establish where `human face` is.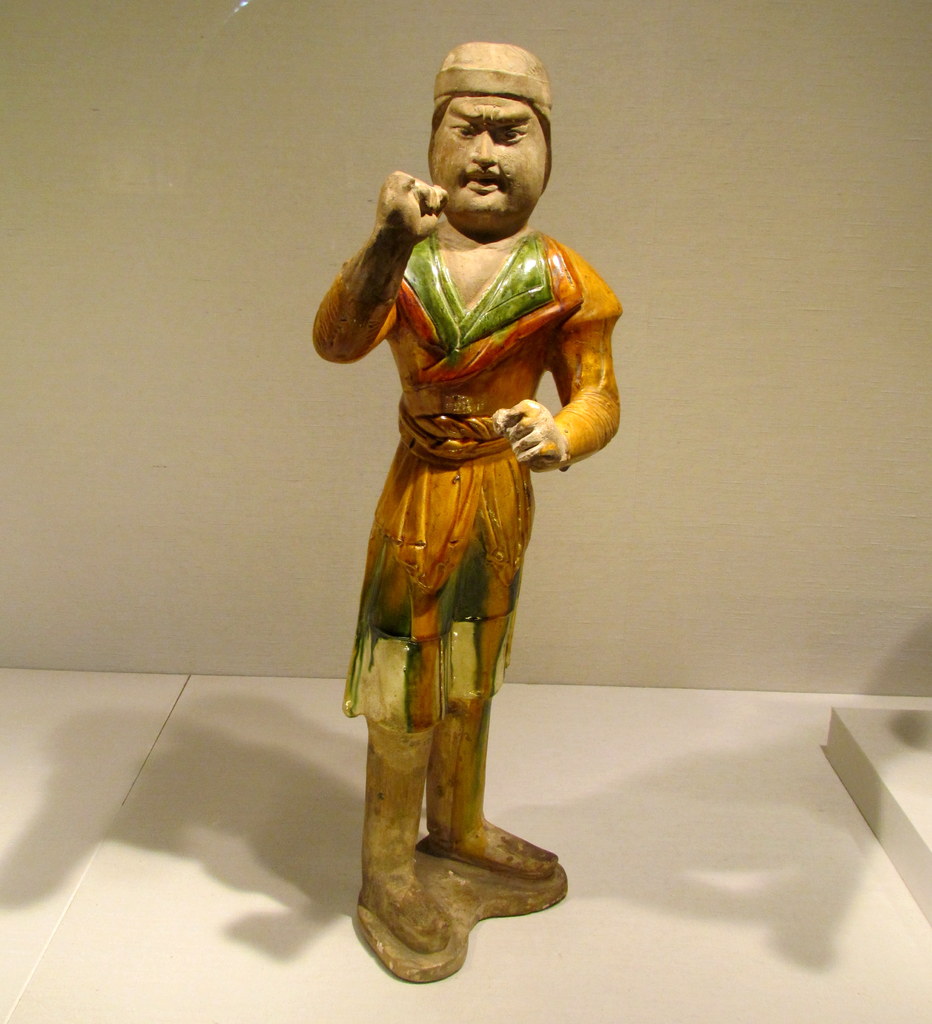
Established at locate(430, 92, 544, 233).
